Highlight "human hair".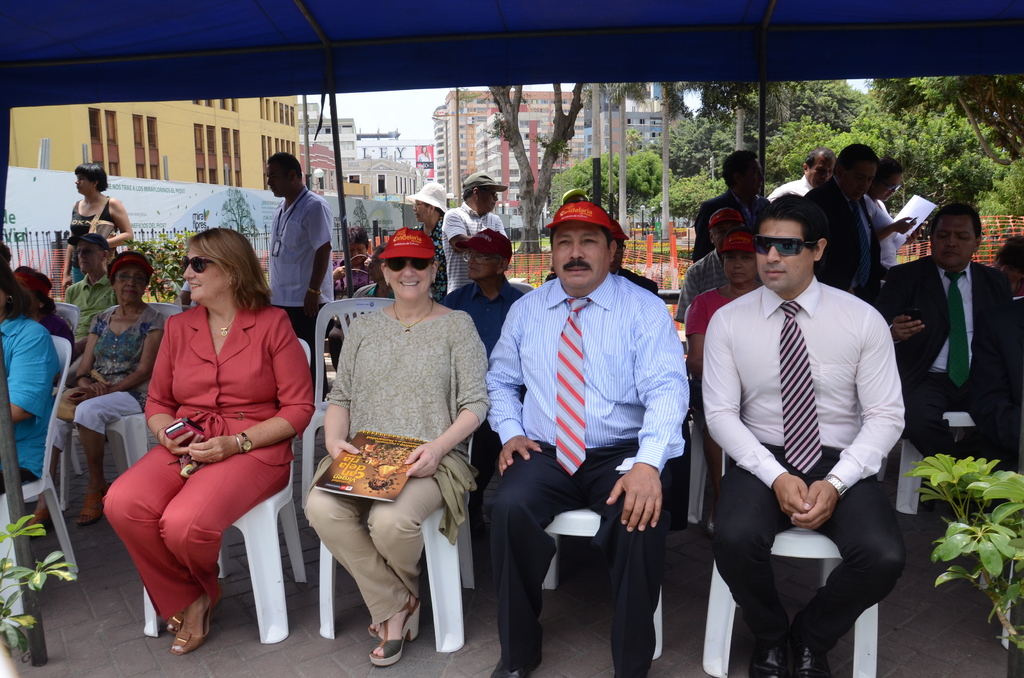
Highlighted region: pyautogui.locateOnScreen(931, 202, 981, 246).
